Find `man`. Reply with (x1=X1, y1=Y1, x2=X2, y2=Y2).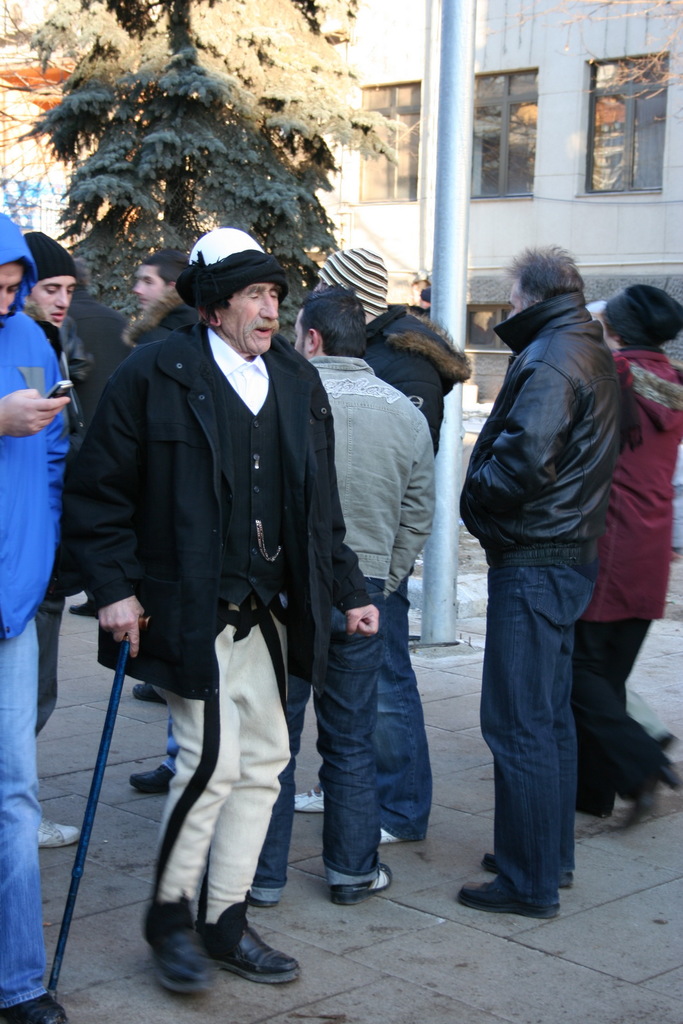
(x1=294, y1=246, x2=476, y2=844).
